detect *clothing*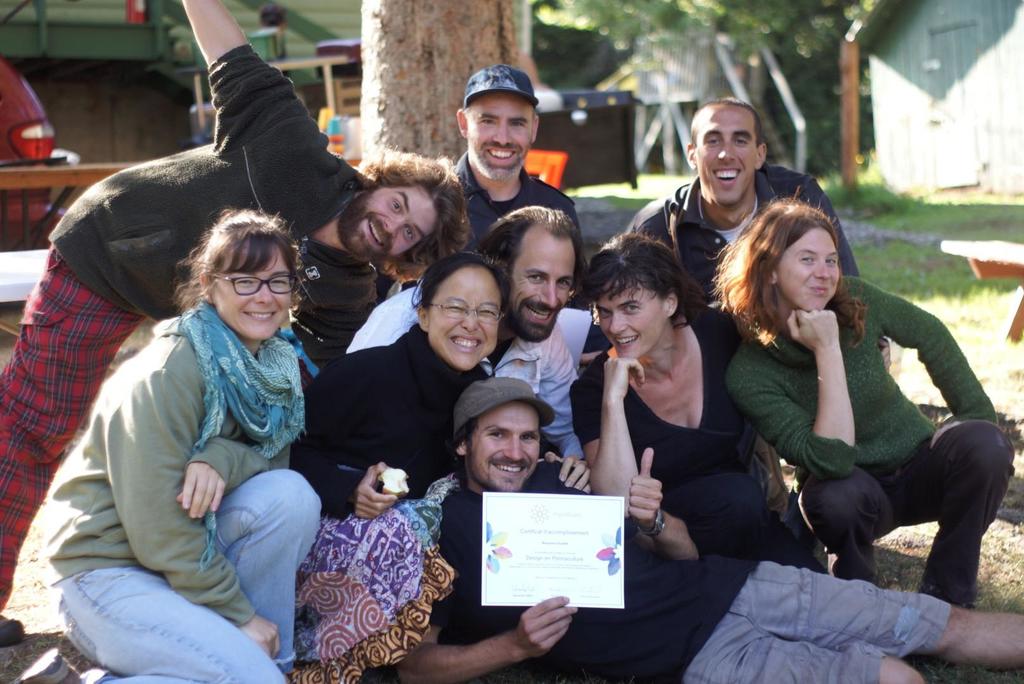
select_region(575, 312, 821, 585)
